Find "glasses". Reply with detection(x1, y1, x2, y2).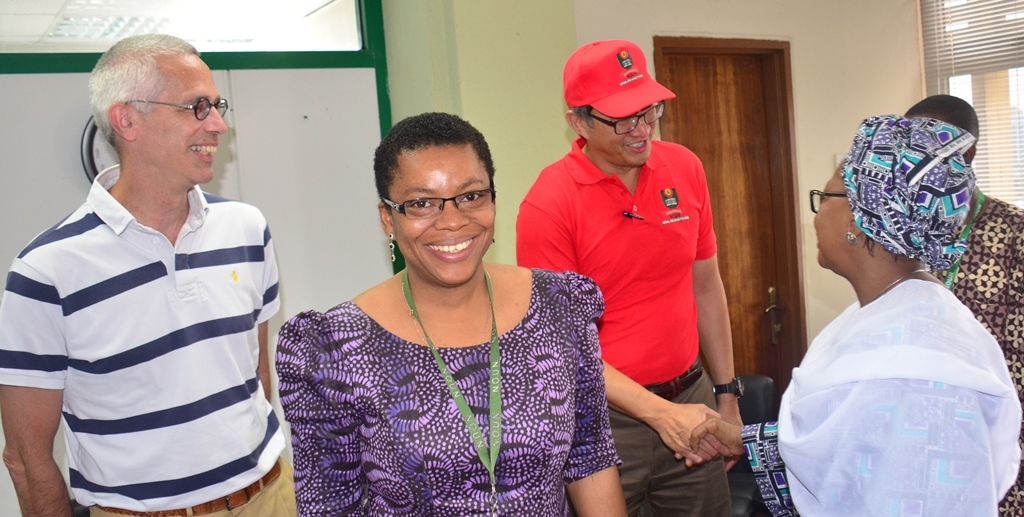
detection(801, 183, 852, 217).
